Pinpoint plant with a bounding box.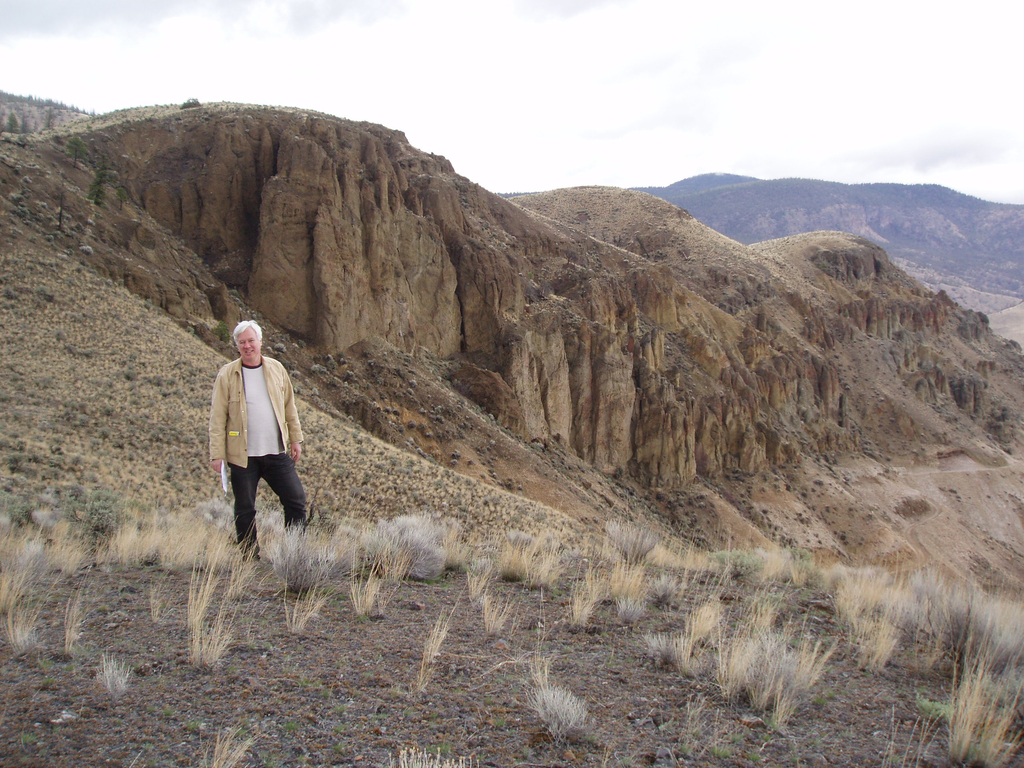
147 506 217 573.
